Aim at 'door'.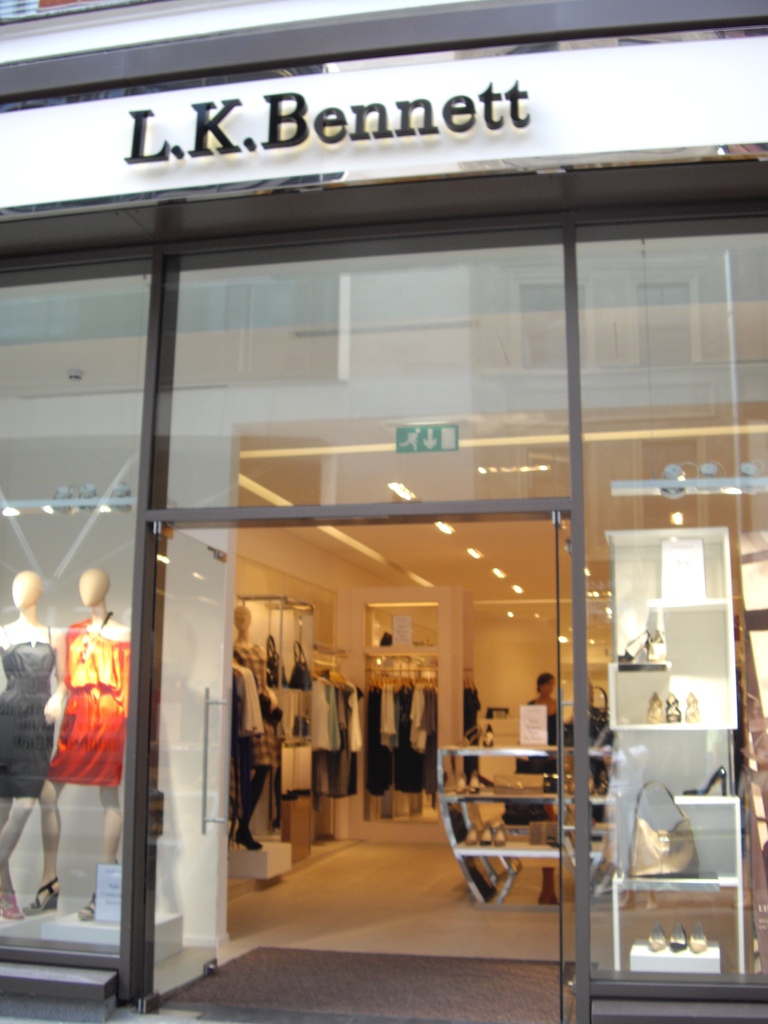
Aimed at (551, 502, 579, 1023).
